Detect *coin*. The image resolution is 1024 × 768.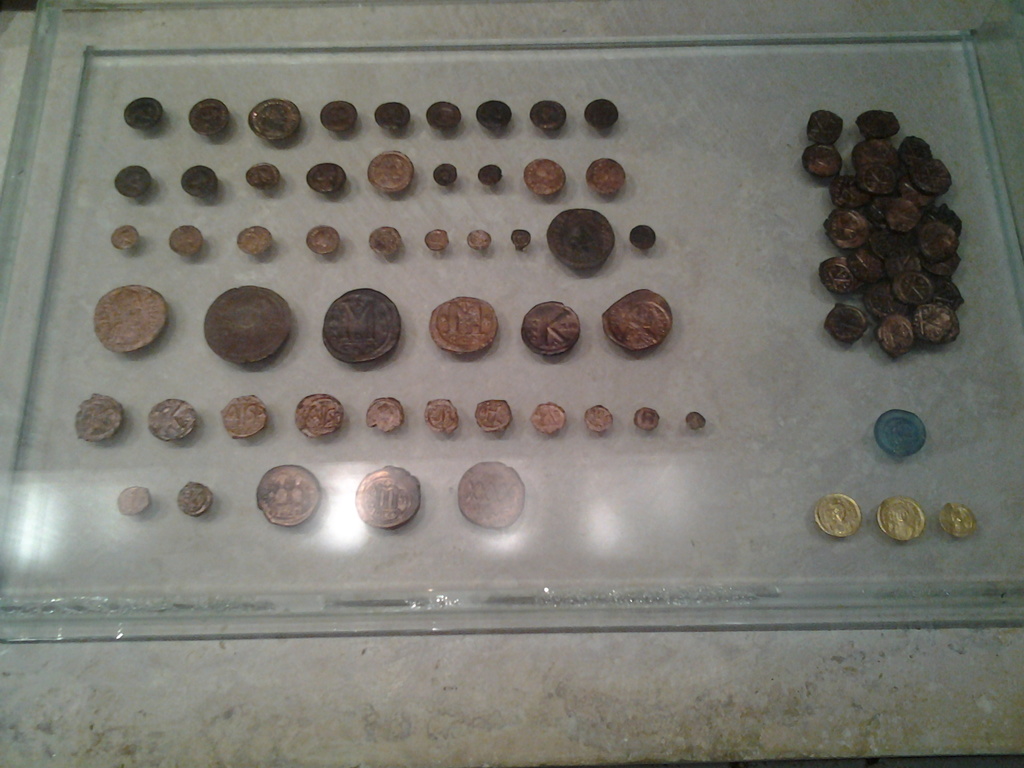
[x1=474, y1=397, x2=512, y2=433].
